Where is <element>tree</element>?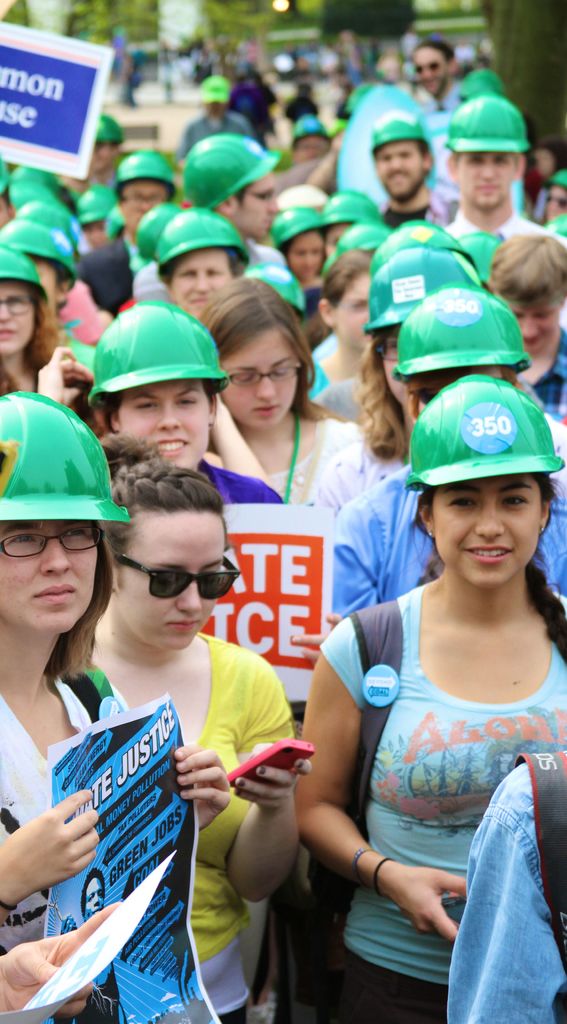
region(317, 0, 413, 82).
